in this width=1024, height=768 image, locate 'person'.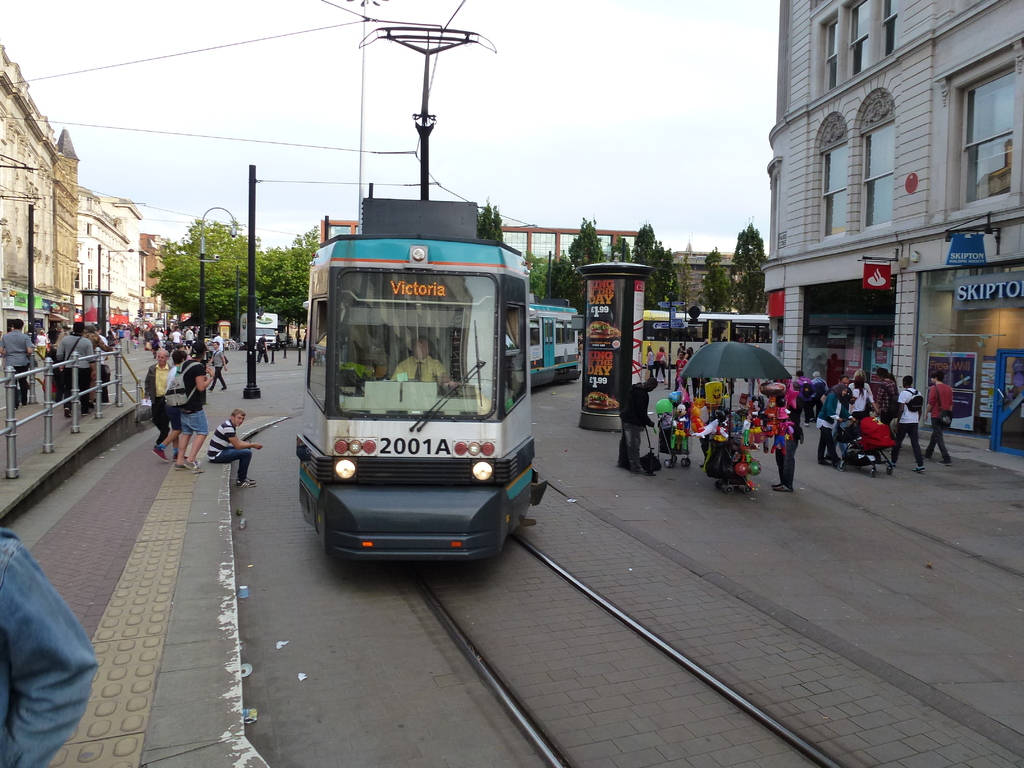
Bounding box: detection(816, 383, 856, 468).
